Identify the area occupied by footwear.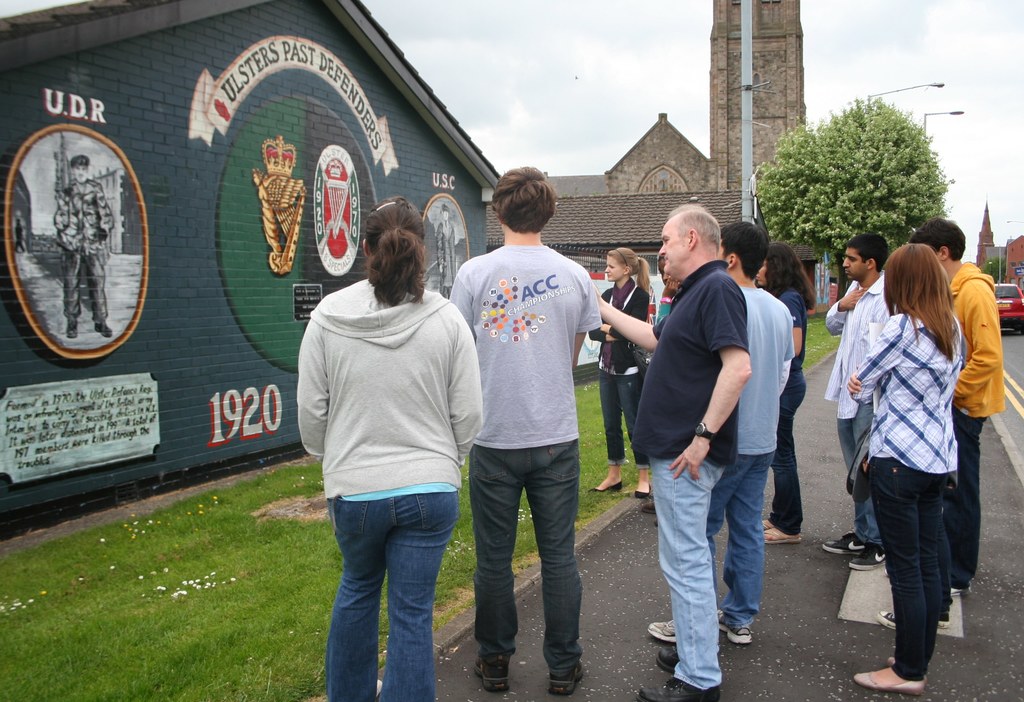
Area: {"left": 822, "top": 530, "right": 873, "bottom": 560}.
